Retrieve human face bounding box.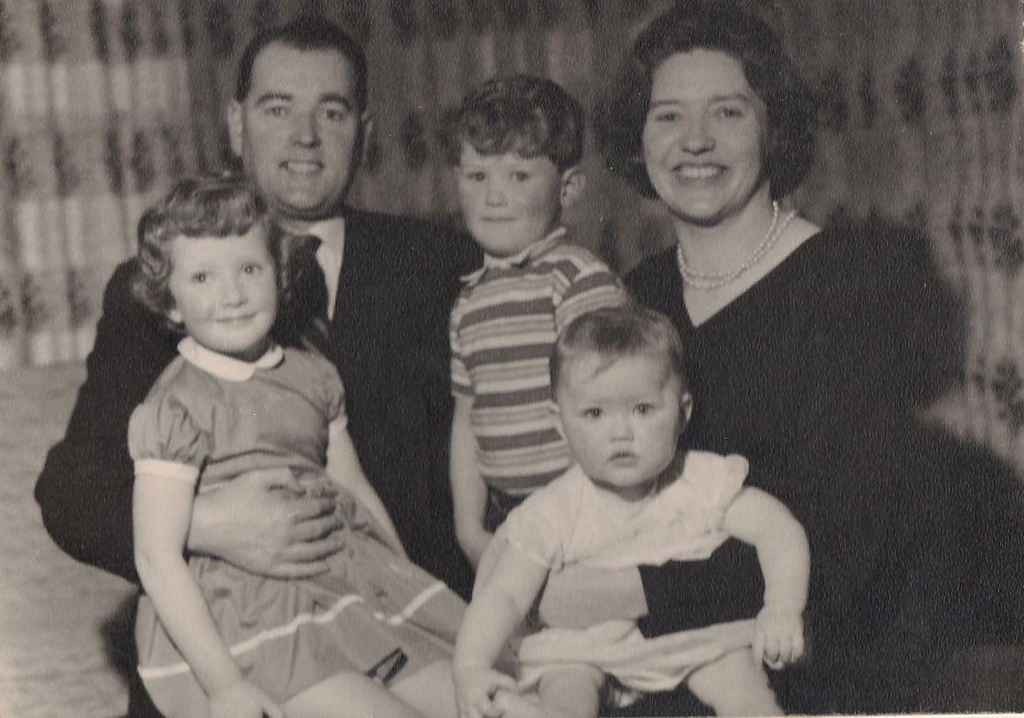
Bounding box: [172, 229, 282, 345].
